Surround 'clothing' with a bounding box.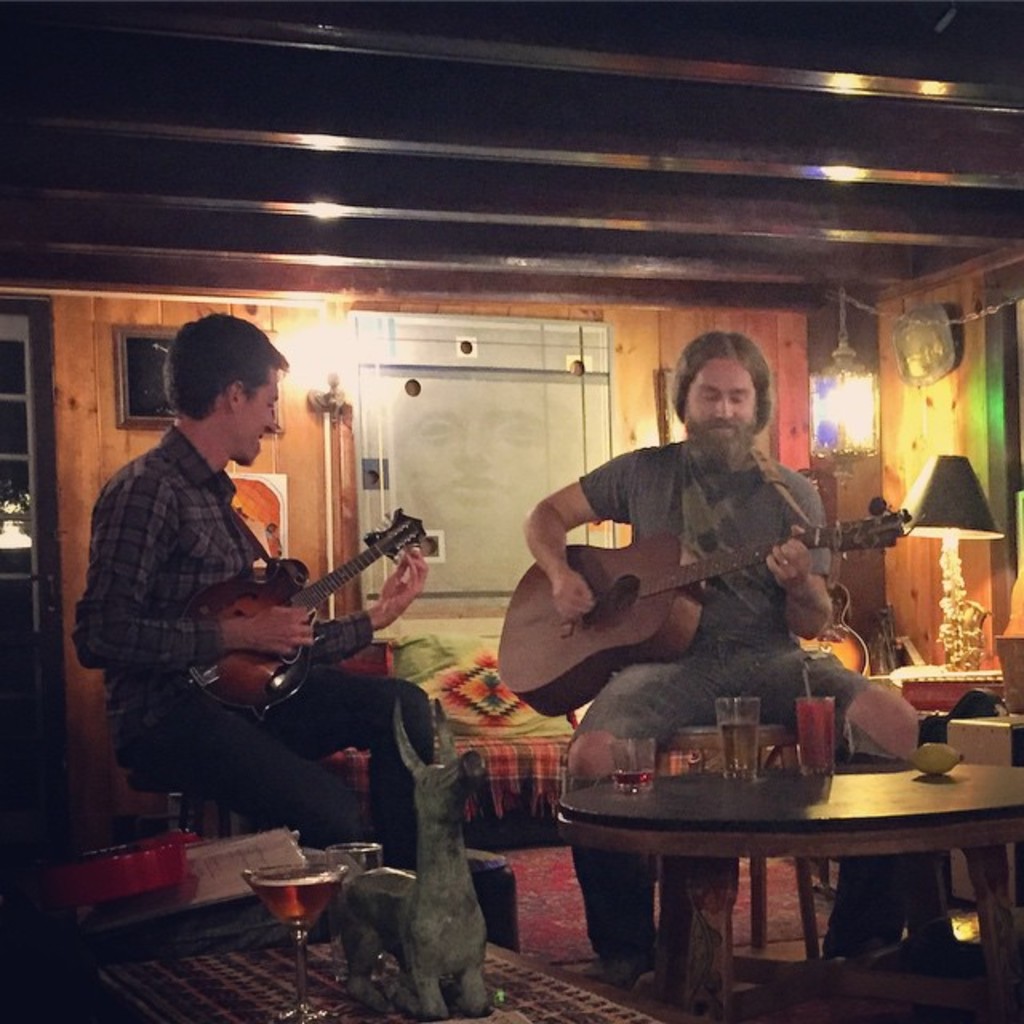
[576,435,910,966].
